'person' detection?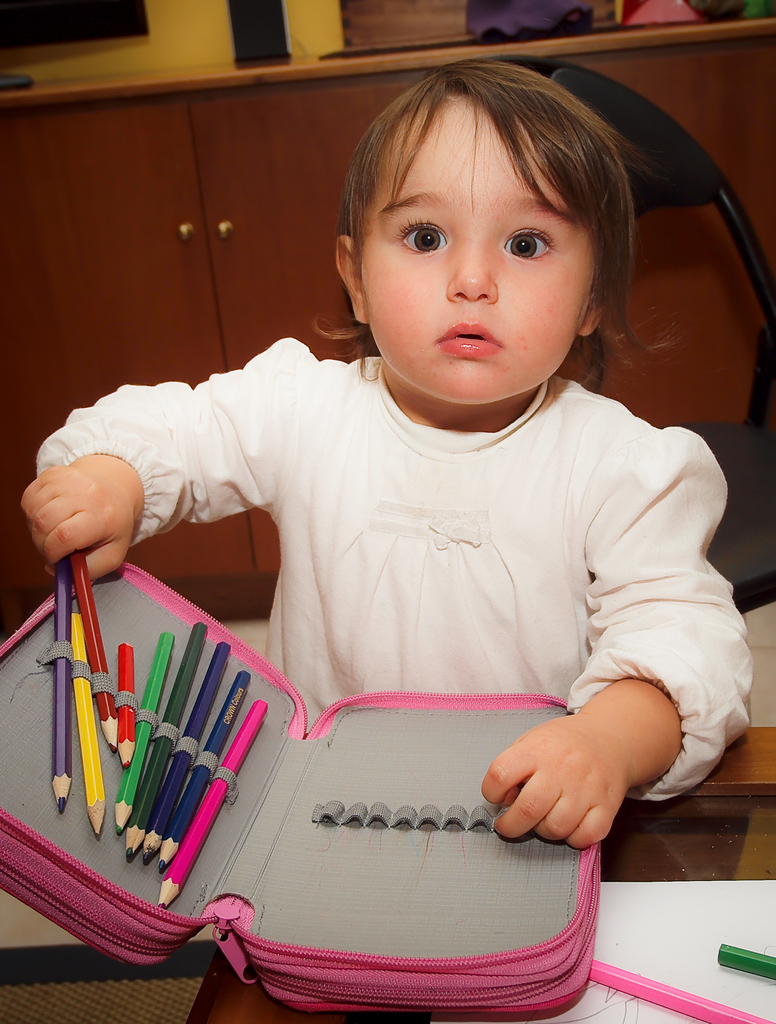
bbox=[56, 77, 734, 1009]
